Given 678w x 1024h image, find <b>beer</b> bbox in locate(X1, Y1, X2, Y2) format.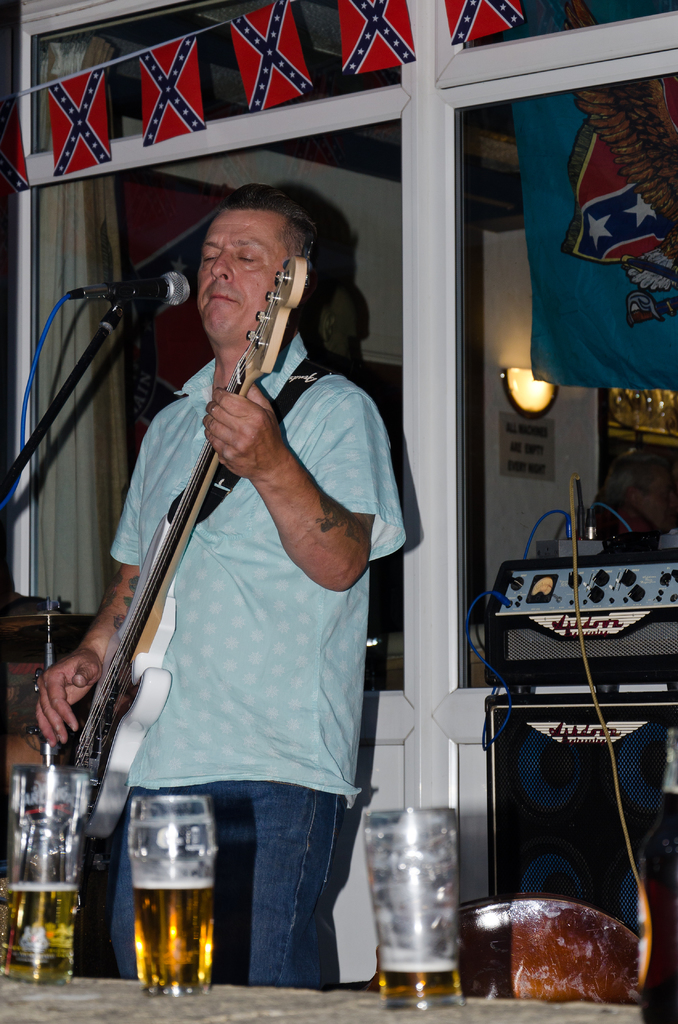
locate(135, 860, 209, 1005).
